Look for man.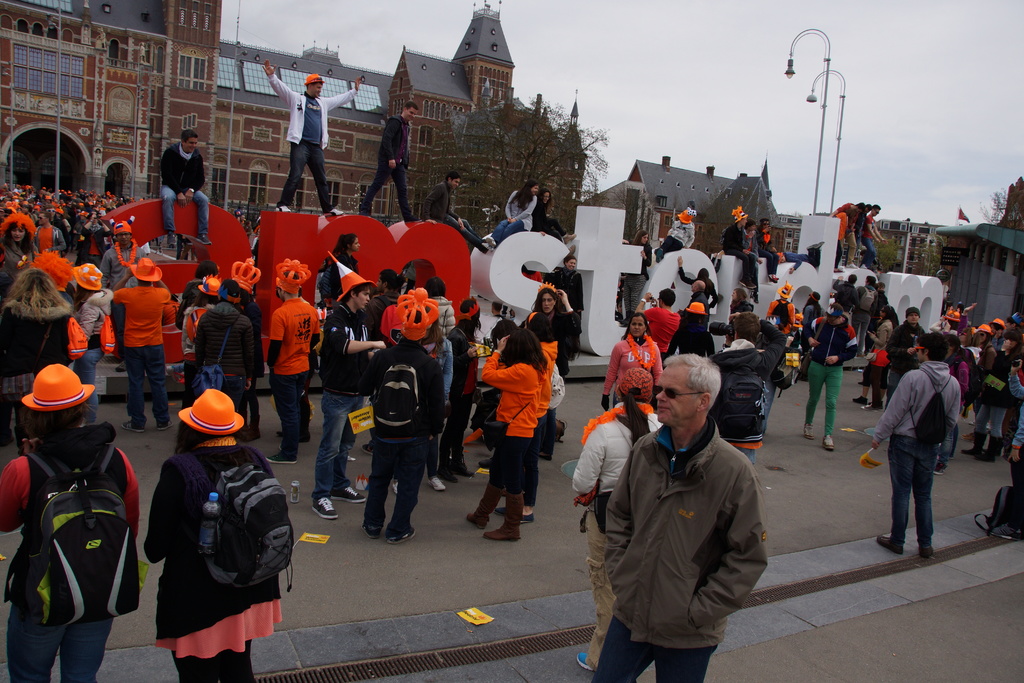
Found: rect(877, 335, 971, 564).
